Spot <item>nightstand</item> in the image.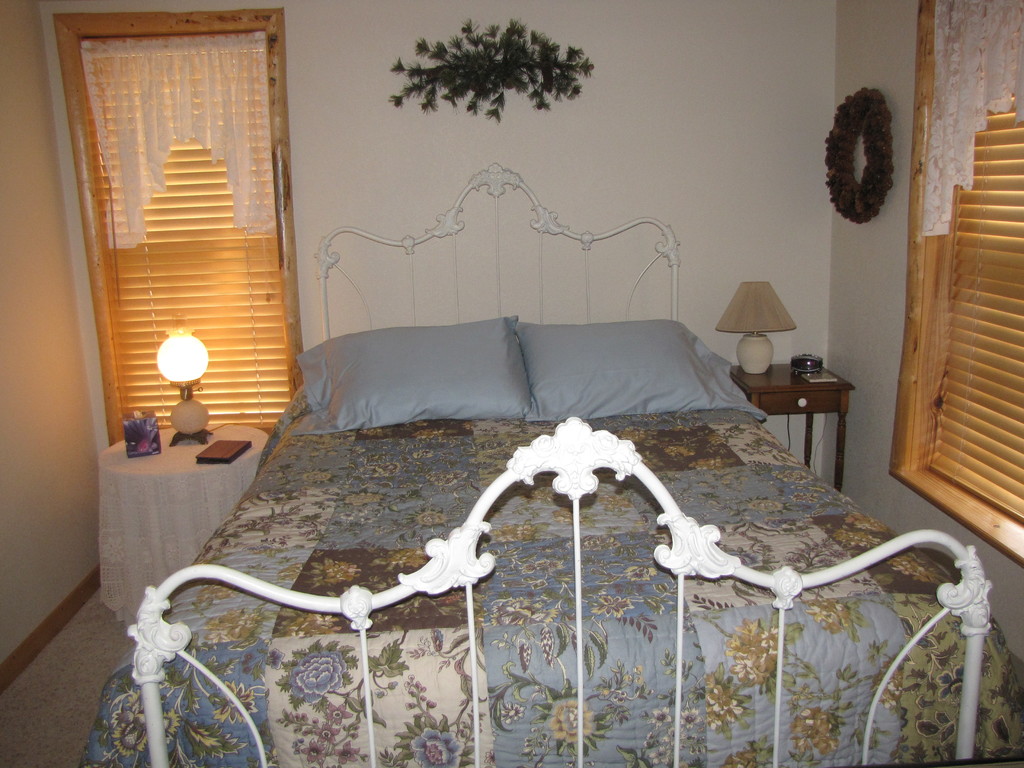
<item>nightstand</item> found at (92, 416, 276, 630).
